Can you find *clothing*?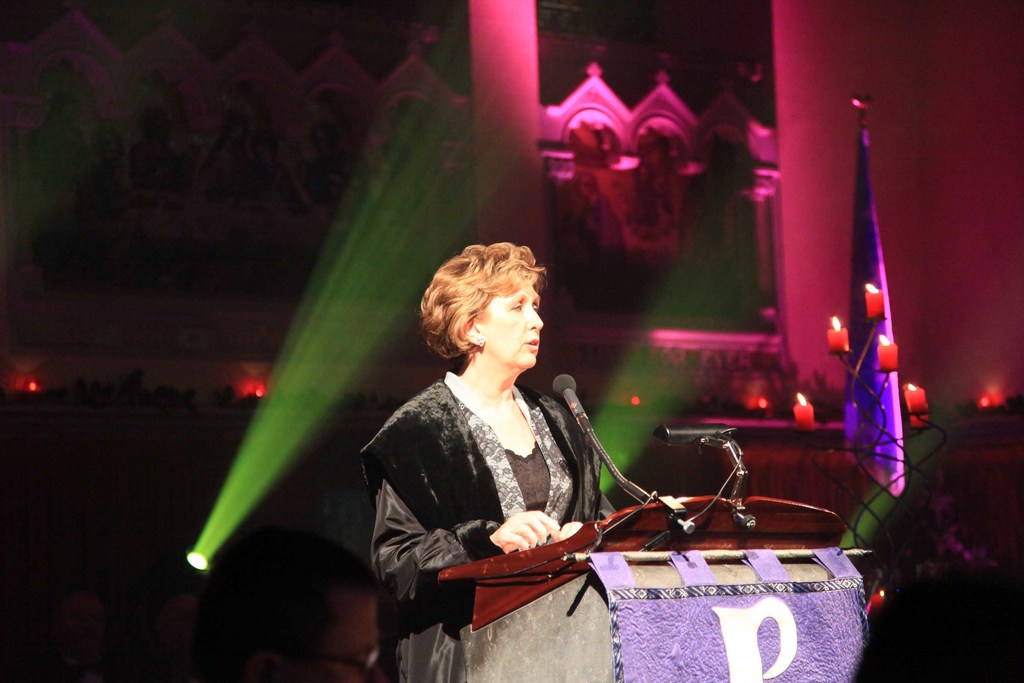
Yes, bounding box: (357,372,614,682).
